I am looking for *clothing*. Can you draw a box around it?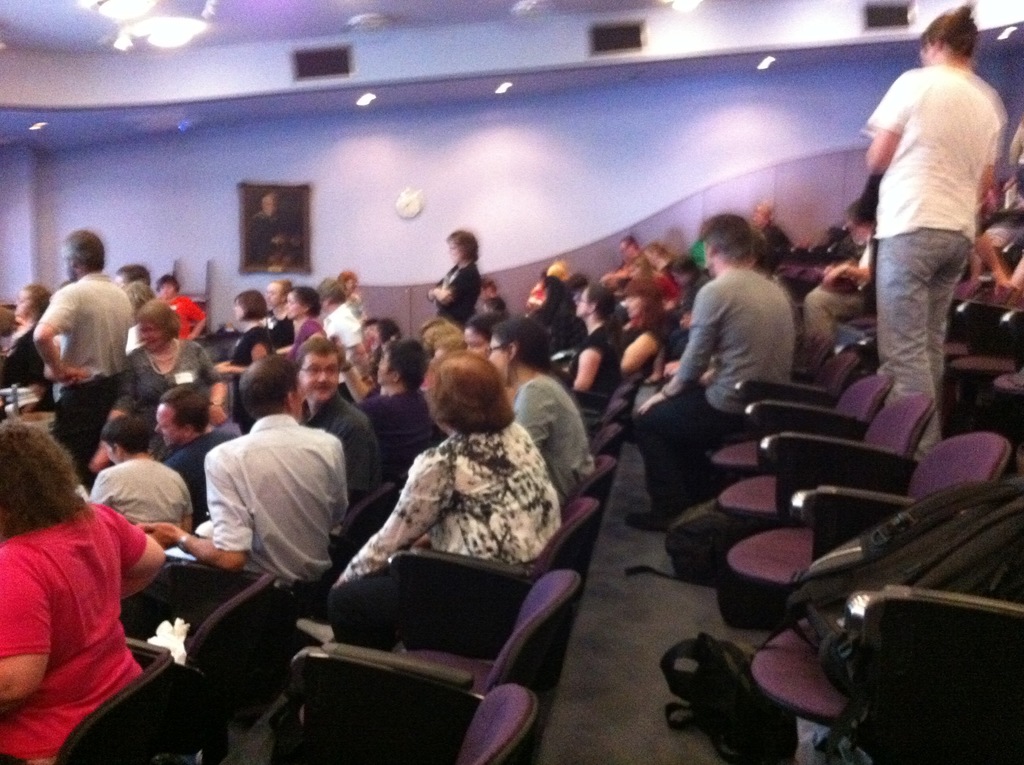
Sure, the bounding box is {"left": 317, "top": 303, "right": 364, "bottom": 351}.
